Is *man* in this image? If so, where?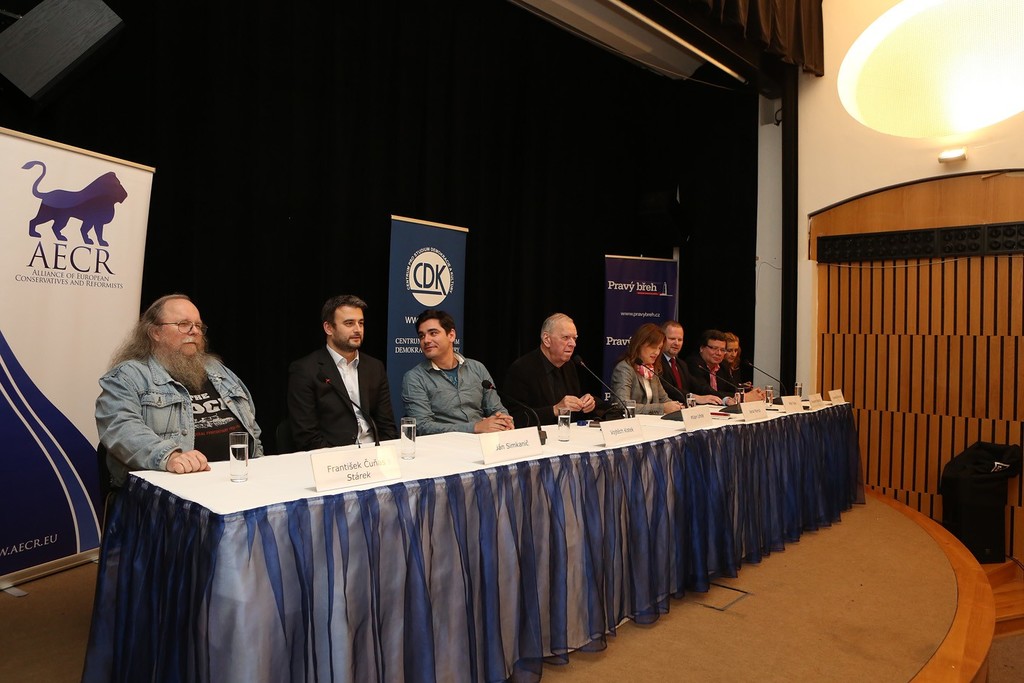
Yes, at region(705, 317, 778, 418).
